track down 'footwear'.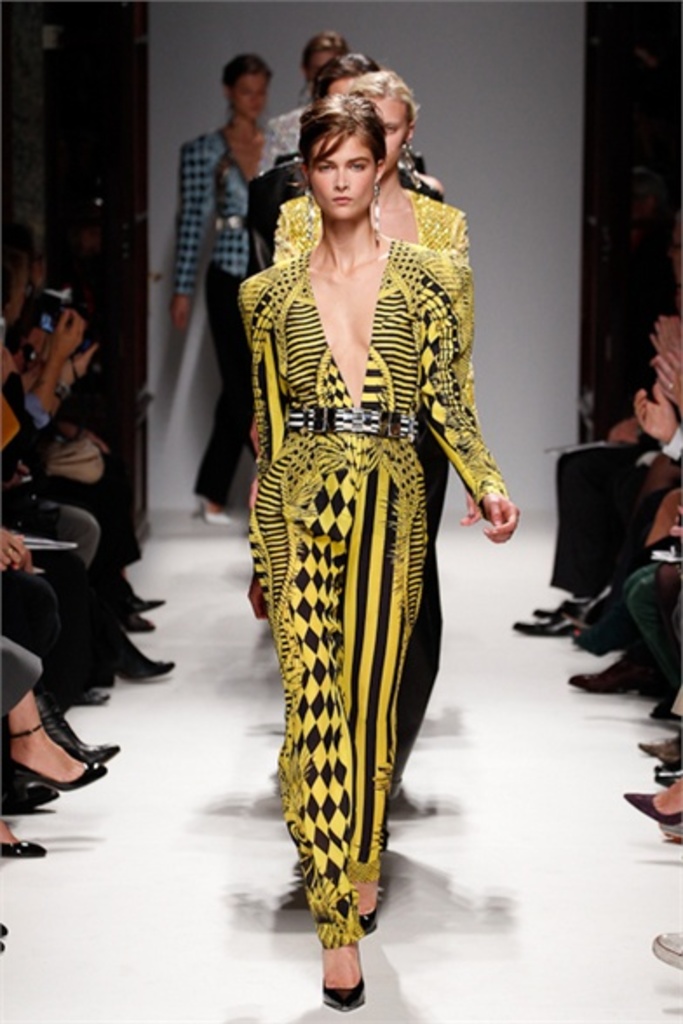
Tracked to (left=110, top=627, right=185, bottom=683).
